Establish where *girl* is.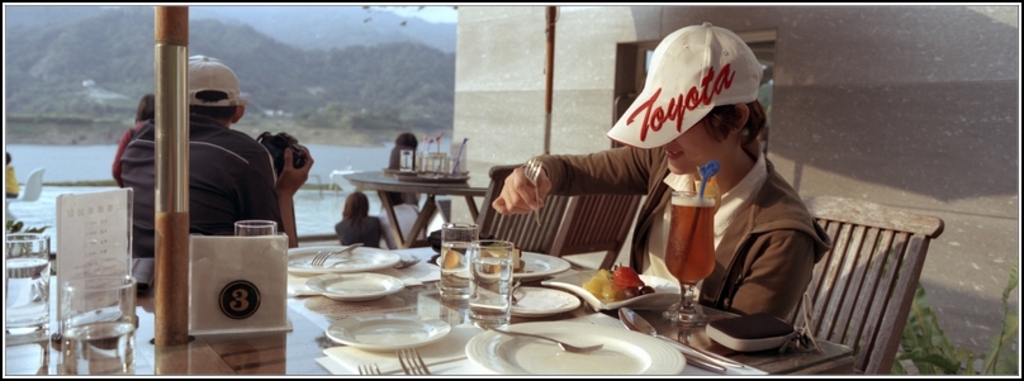
Established at BBox(492, 23, 834, 315).
